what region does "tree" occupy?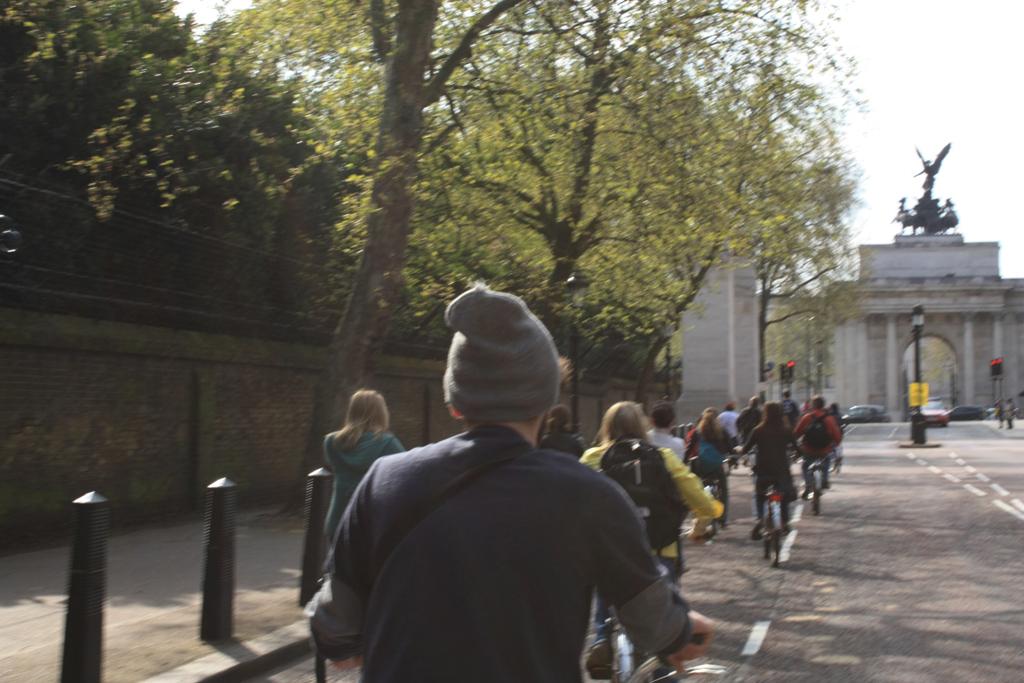
712, 100, 865, 431.
